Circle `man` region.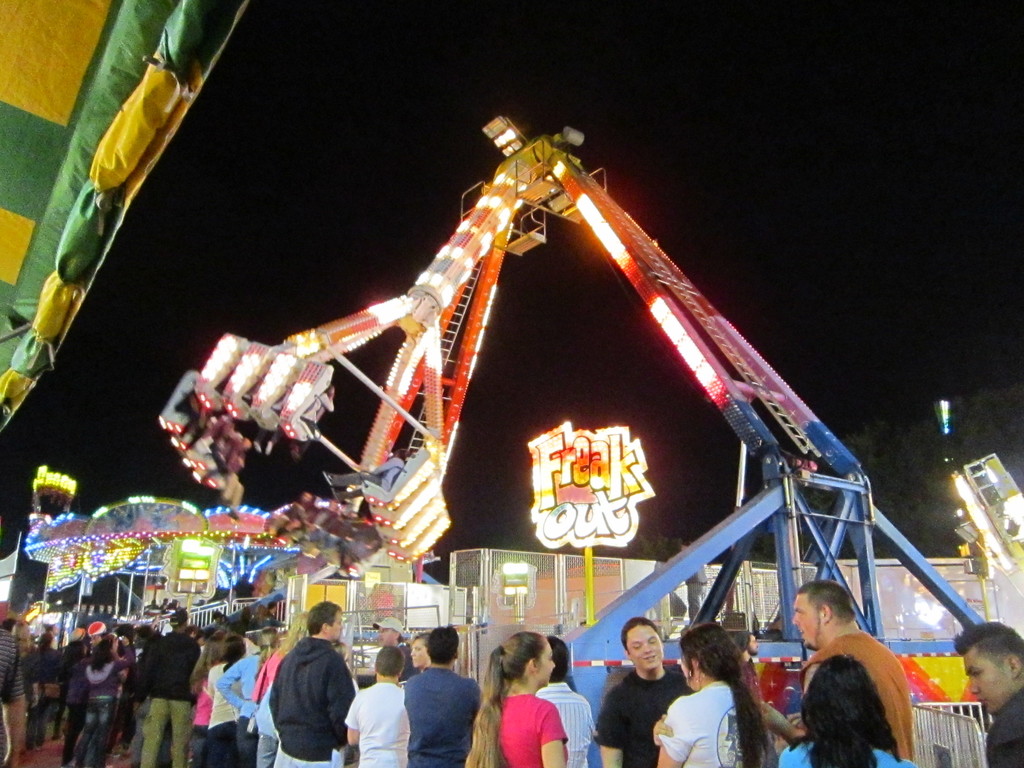
Region: BBox(536, 634, 599, 767).
